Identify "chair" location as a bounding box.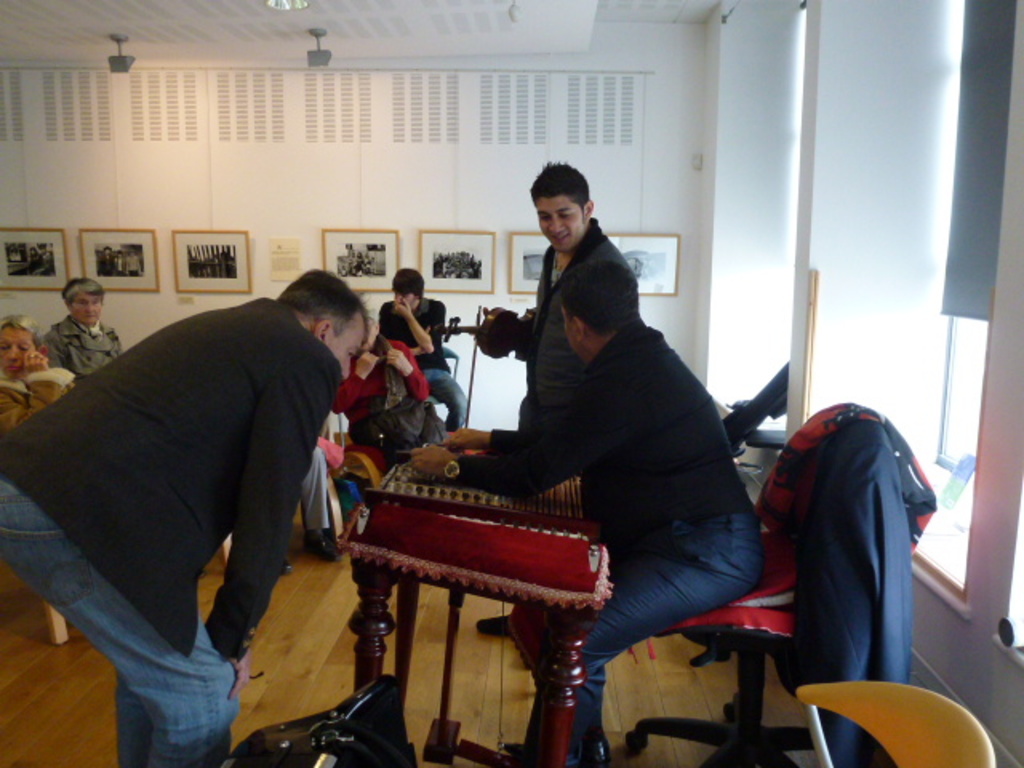
(698,378,938,767).
